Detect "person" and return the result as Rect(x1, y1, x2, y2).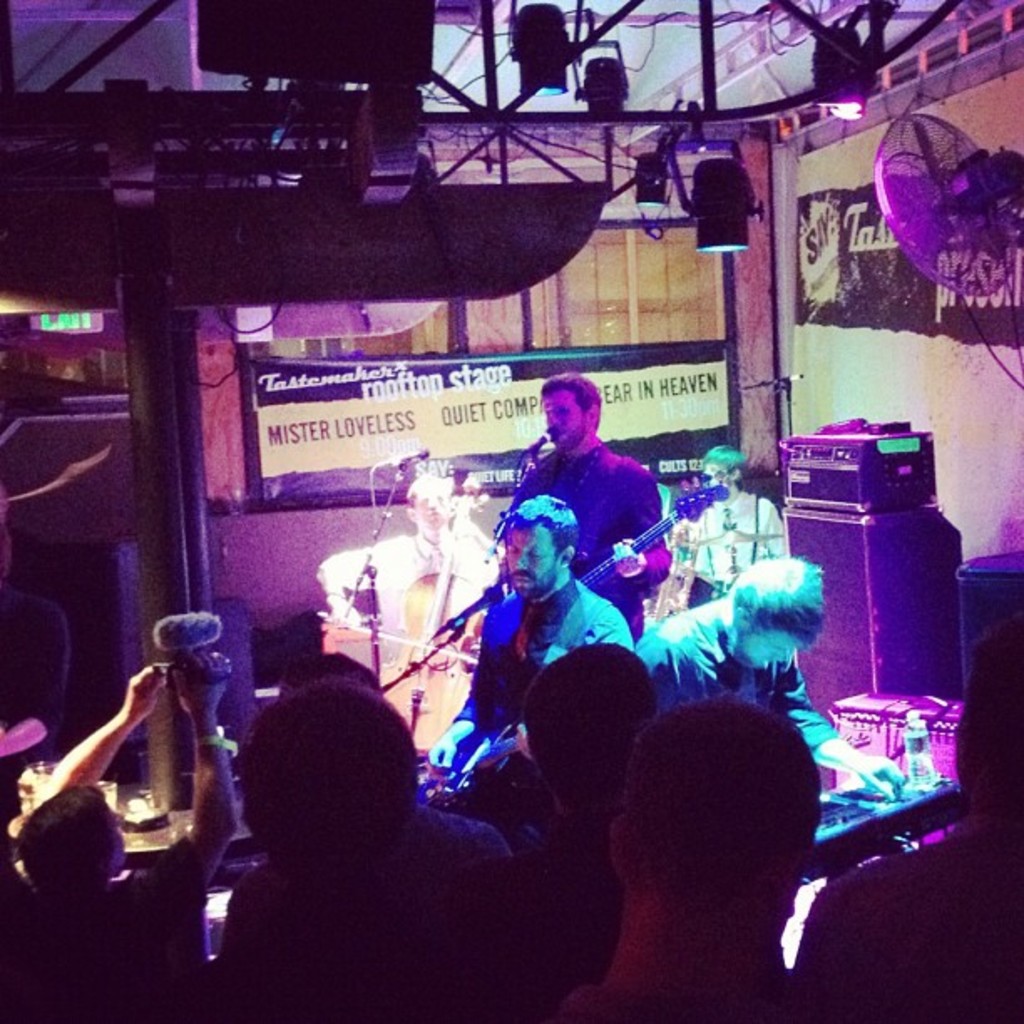
Rect(0, 664, 243, 1022).
